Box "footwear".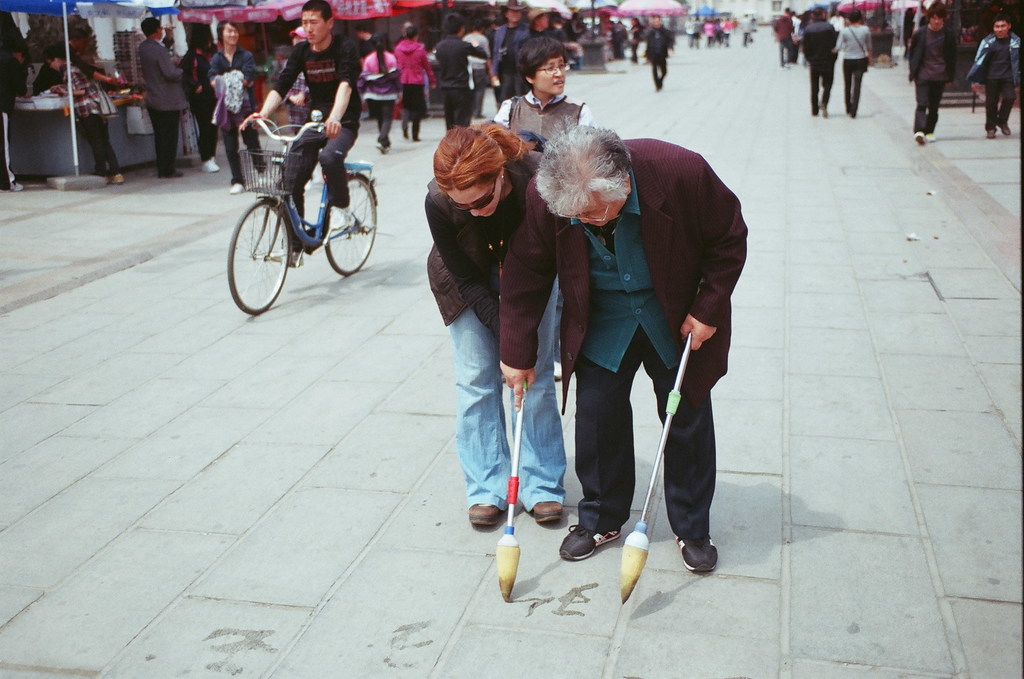
(676,533,717,575).
